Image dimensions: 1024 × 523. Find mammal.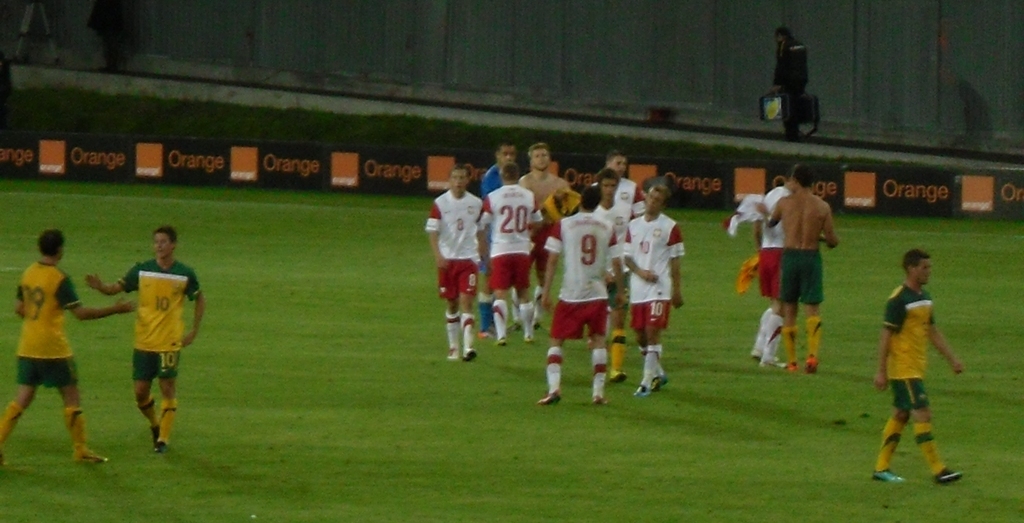
bbox(89, 224, 207, 448).
